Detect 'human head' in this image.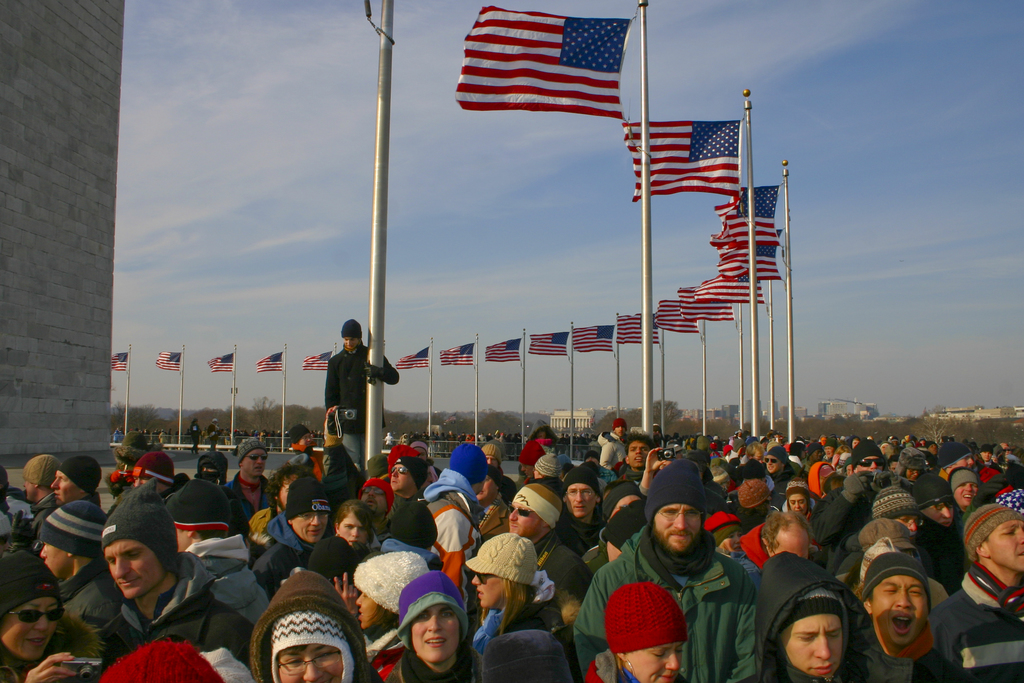
Detection: bbox(764, 570, 858, 680).
